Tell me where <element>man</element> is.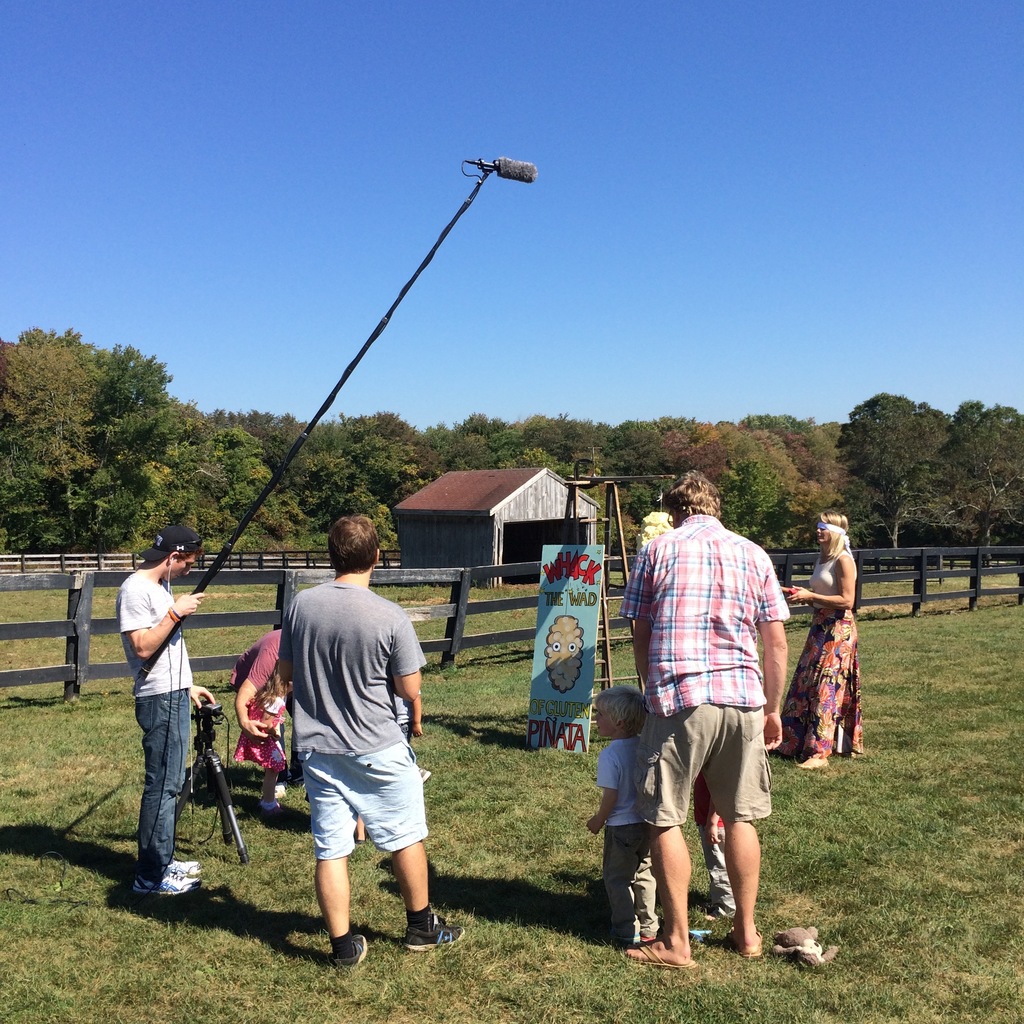
<element>man</element> is at [left=116, top=522, right=211, bottom=895].
